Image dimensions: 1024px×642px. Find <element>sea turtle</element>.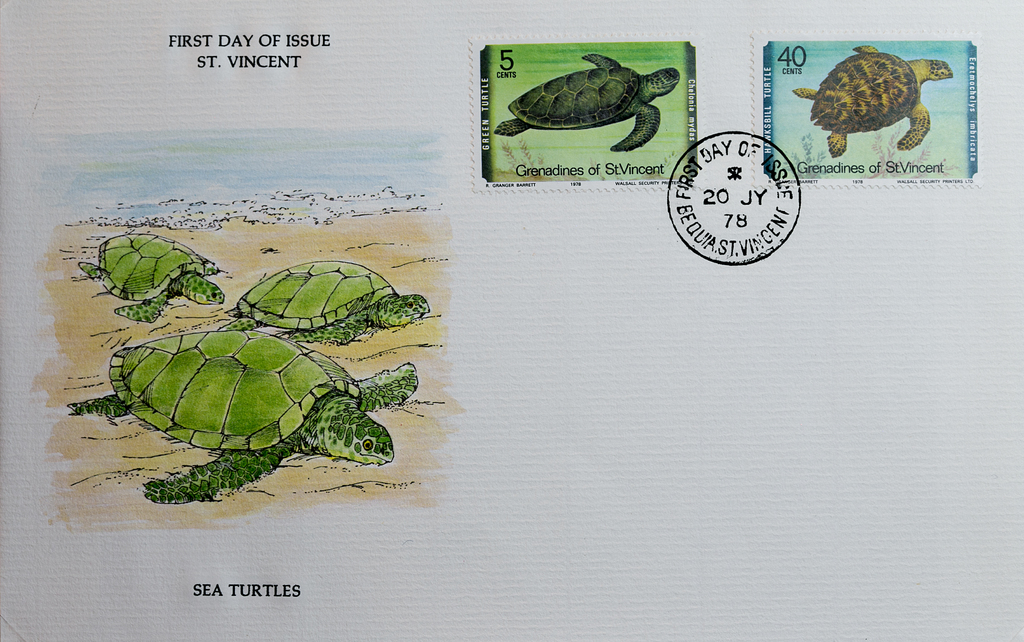
x1=75 y1=230 x2=224 y2=325.
